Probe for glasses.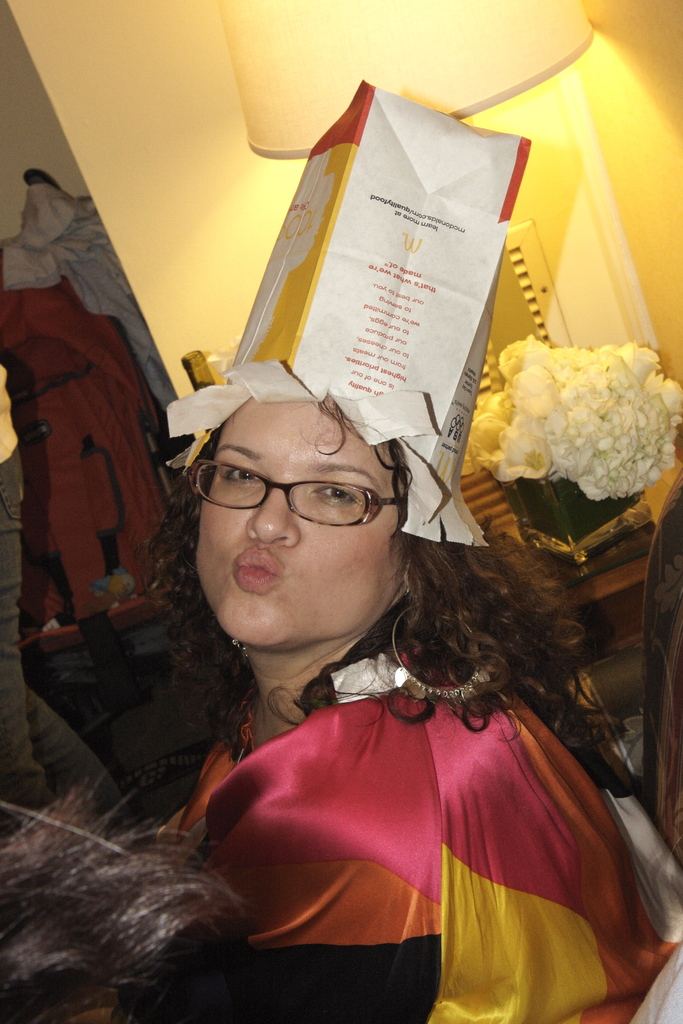
Probe result: (left=185, top=456, right=416, bottom=529).
